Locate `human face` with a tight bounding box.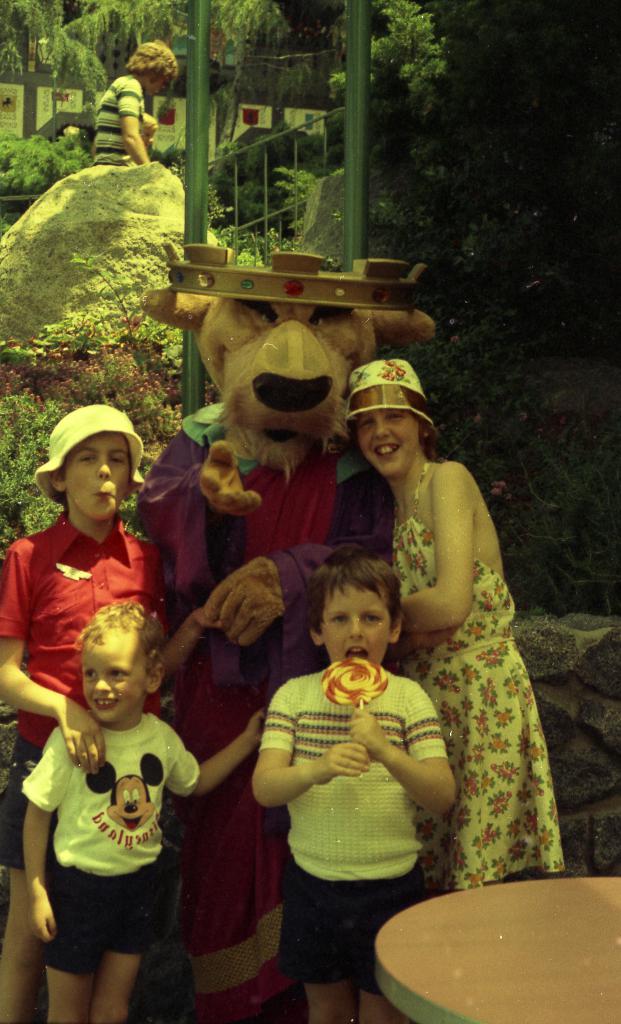
left=79, top=643, right=138, bottom=724.
